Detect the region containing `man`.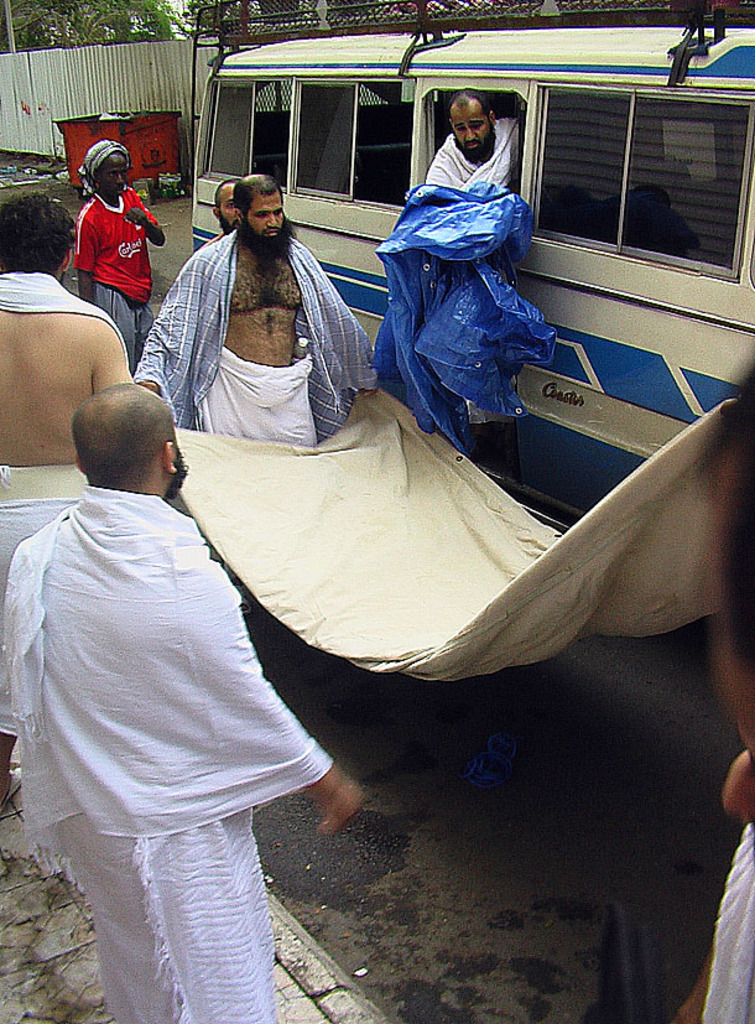
Rect(139, 170, 378, 441).
